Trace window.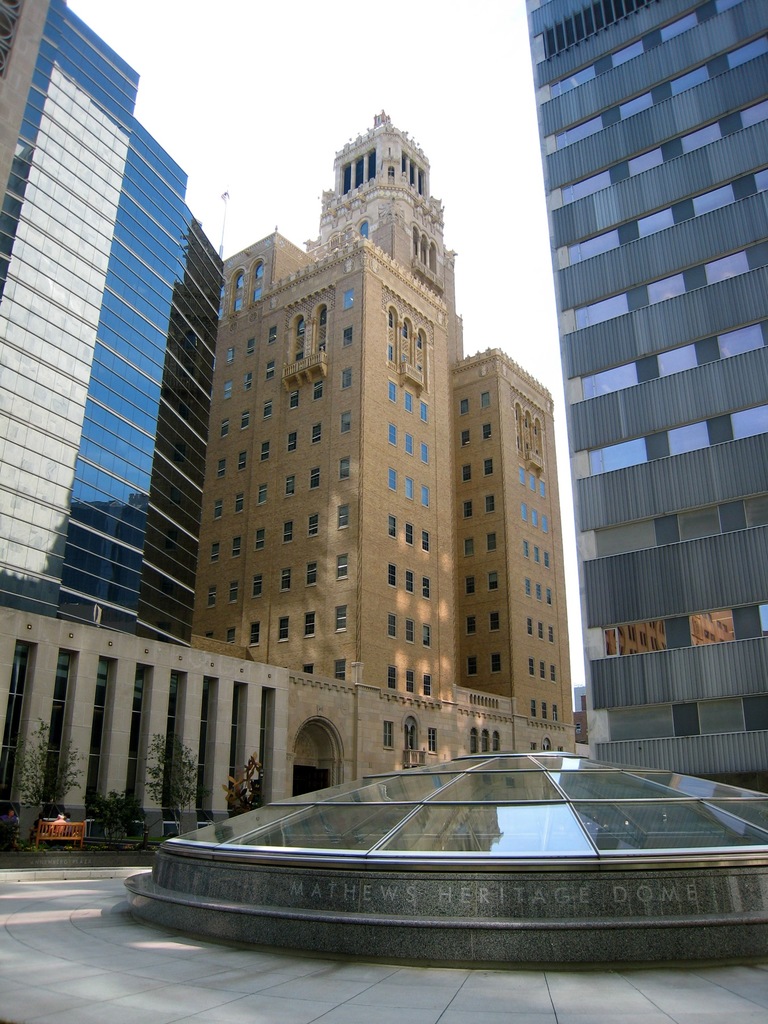
Traced to <bbox>405, 520, 419, 546</bbox>.
